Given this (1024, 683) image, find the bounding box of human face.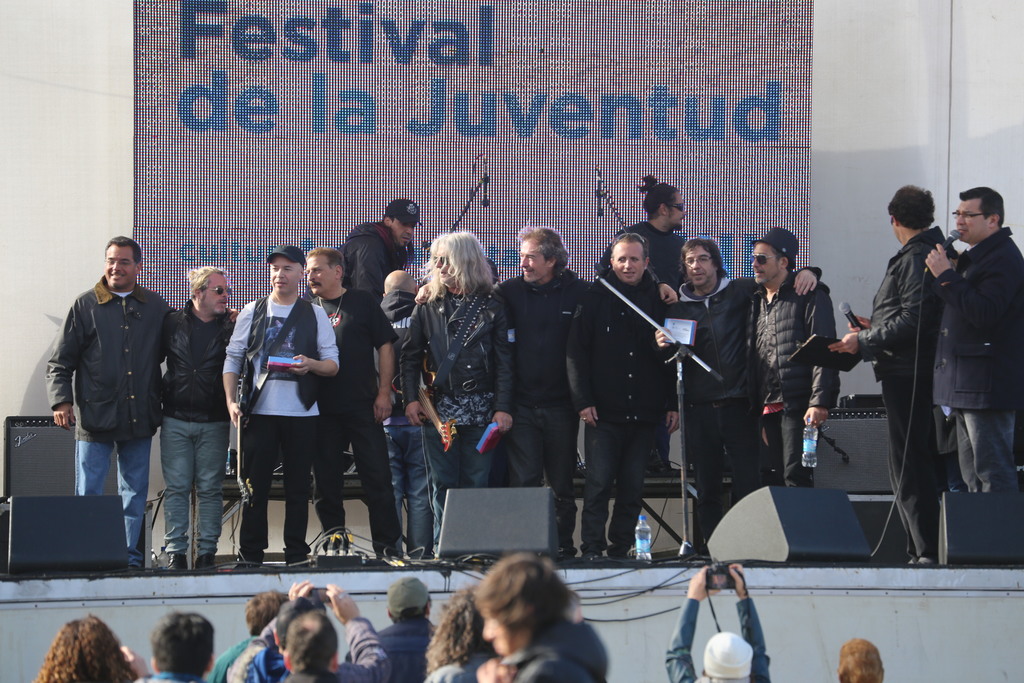
[952, 202, 986, 242].
